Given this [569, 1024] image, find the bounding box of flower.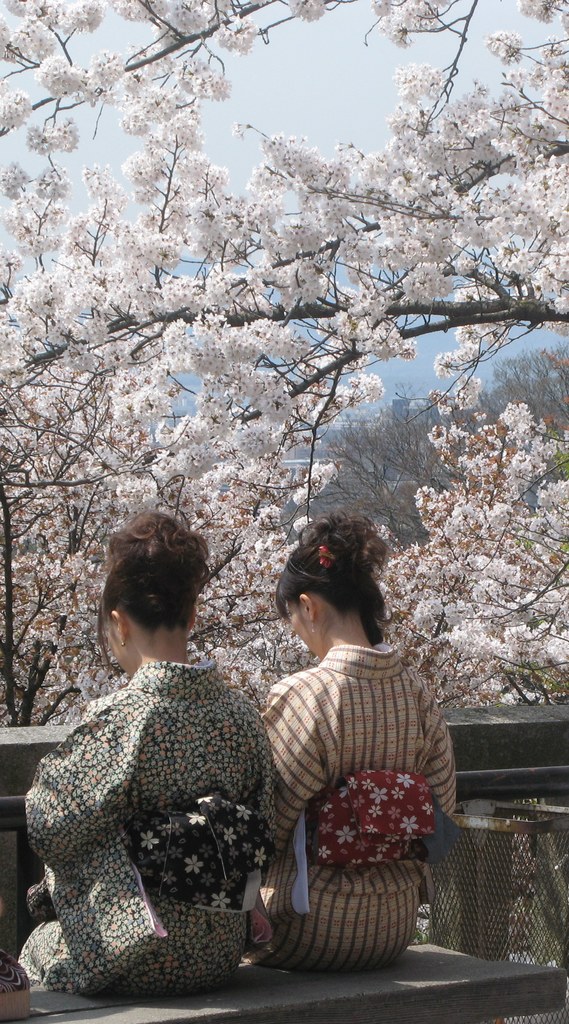
[431, 349, 461, 379].
